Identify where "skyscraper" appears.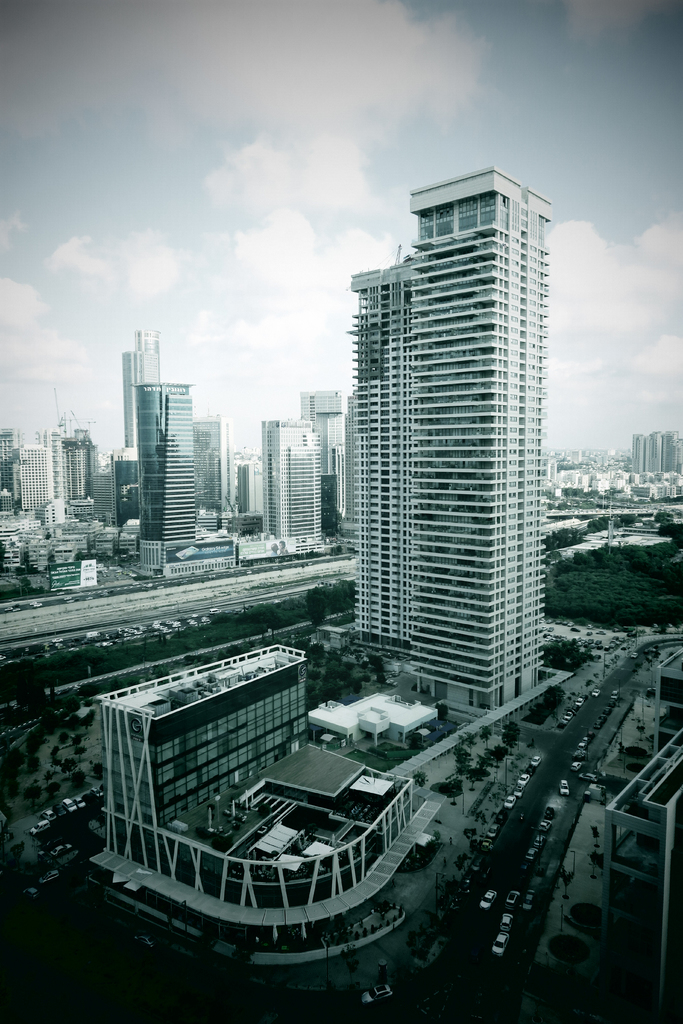
Appears at 59, 417, 95, 491.
